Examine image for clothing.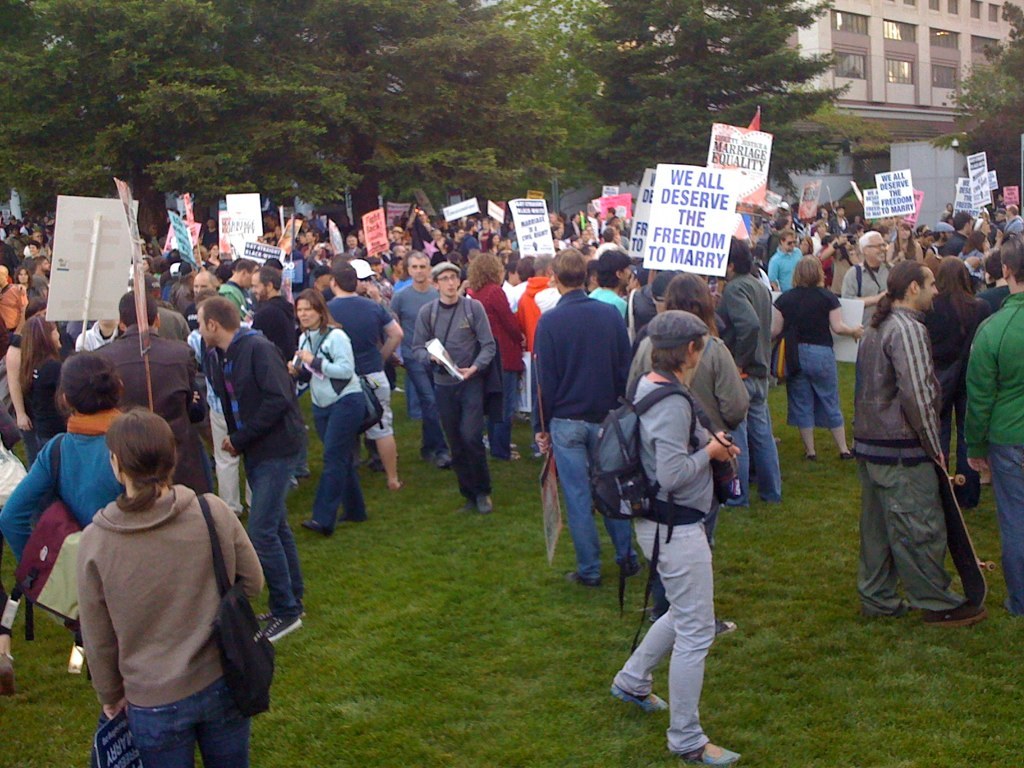
Examination result: 319 285 398 443.
